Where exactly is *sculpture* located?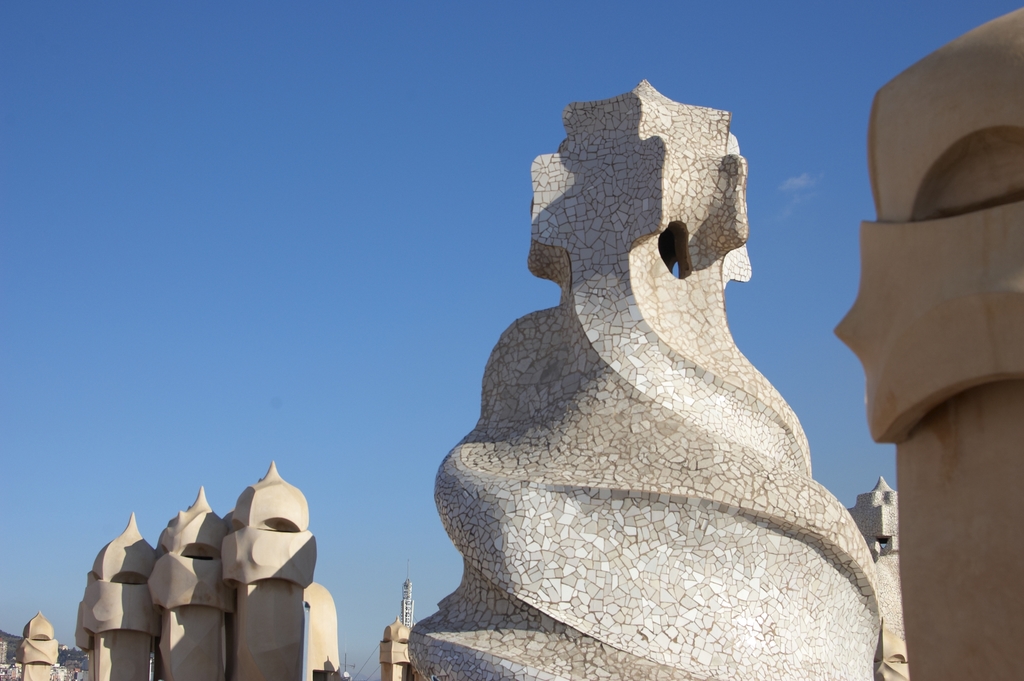
Its bounding box is [149,481,232,618].
